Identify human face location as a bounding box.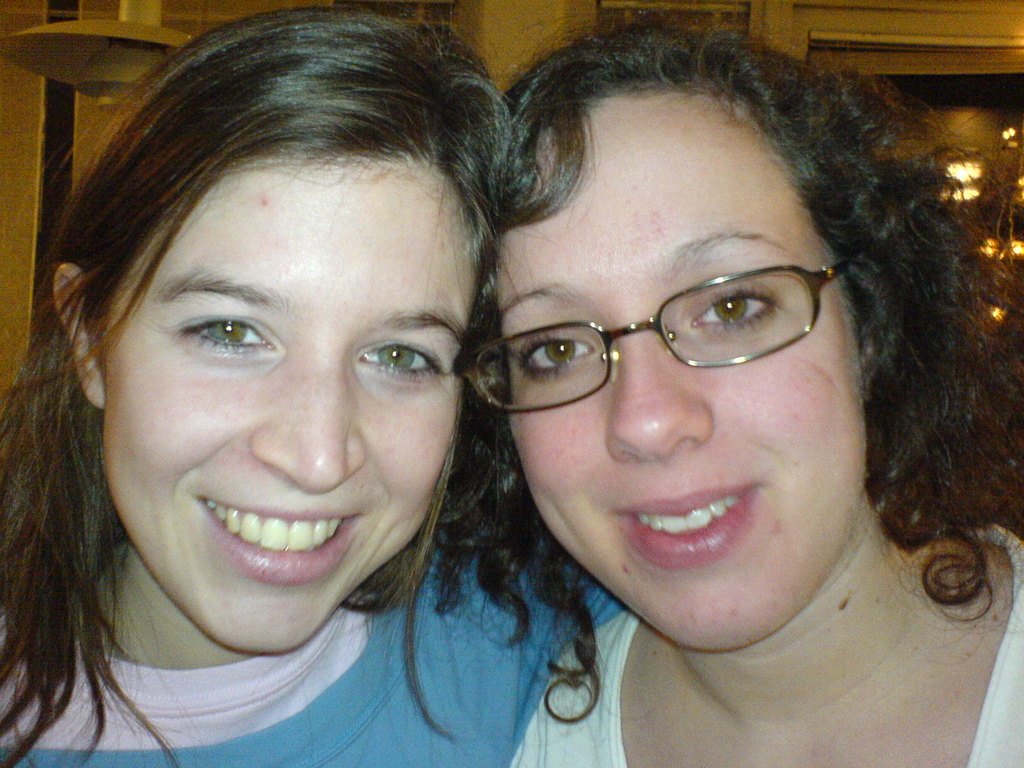
Rect(499, 94, 866, 651).
